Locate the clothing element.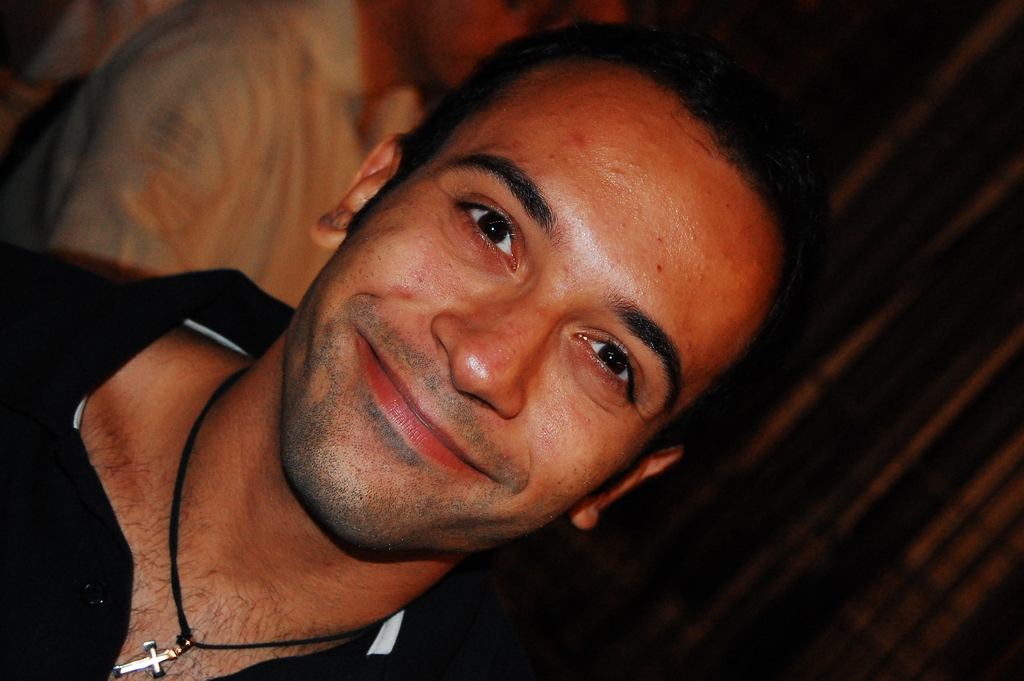
Element bbox: bbox(0, 262, 479, 680).
